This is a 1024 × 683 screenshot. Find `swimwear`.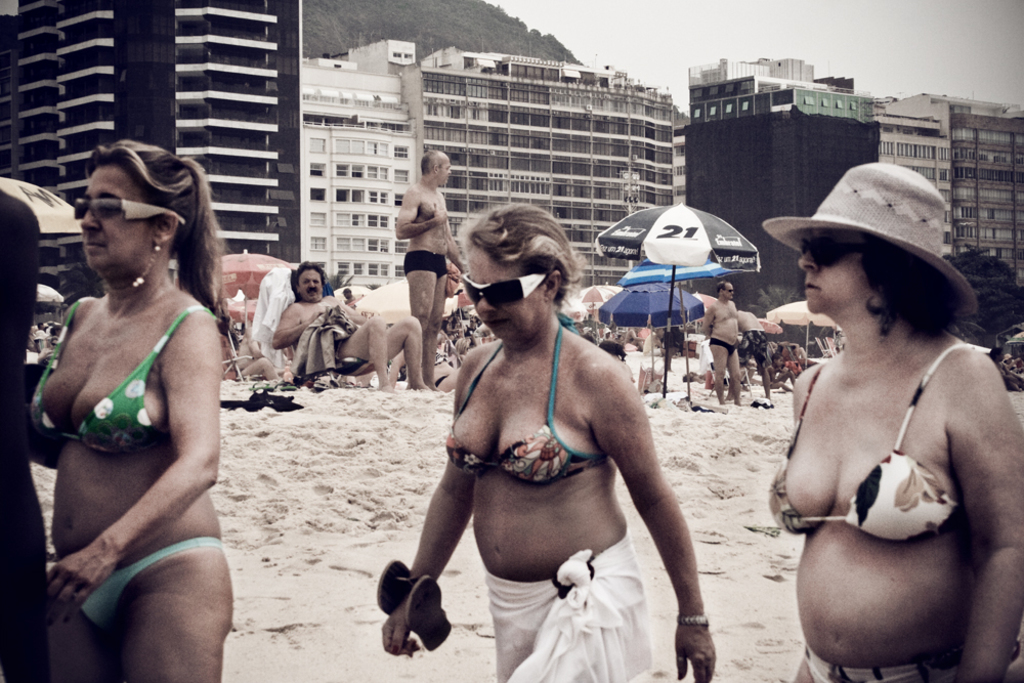
Bounding box: locate(402, 247, 451, 281).
